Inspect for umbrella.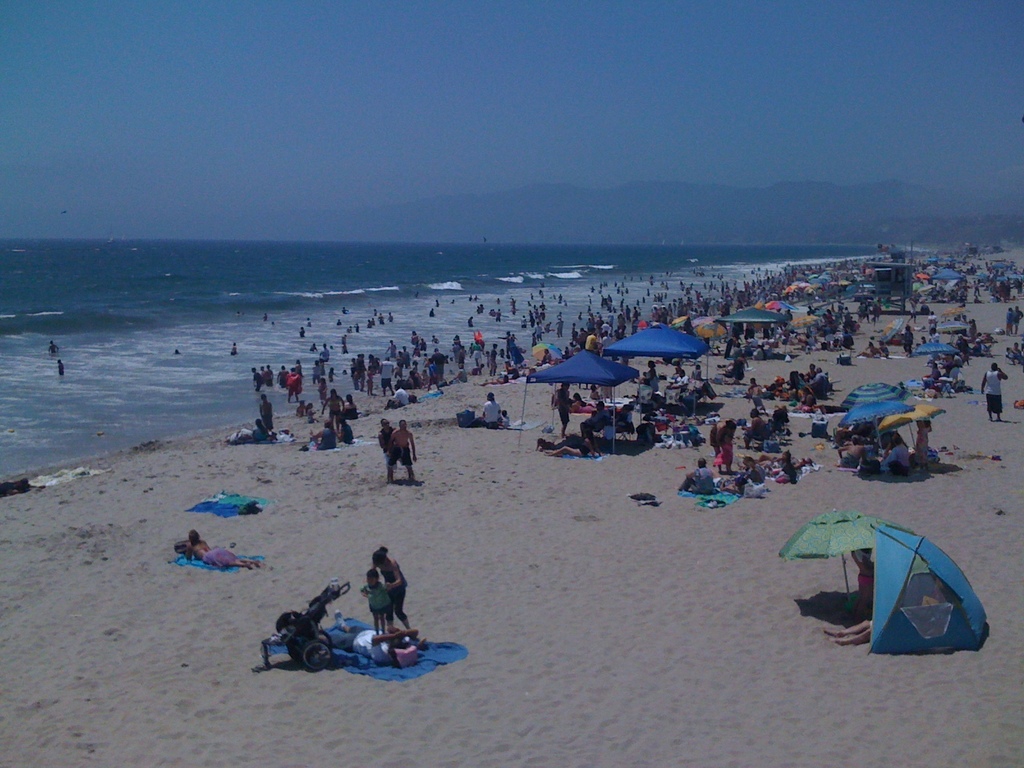
Inspection: box(838, 400, 911, 465).
